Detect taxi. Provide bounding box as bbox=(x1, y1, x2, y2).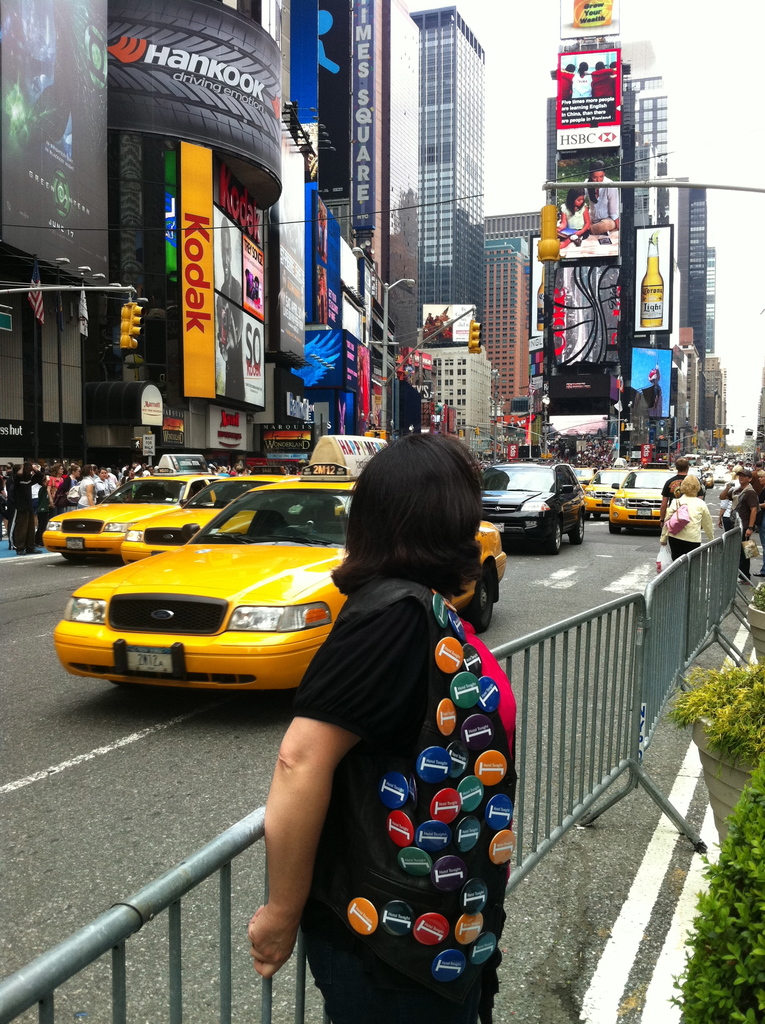
bbox=(584, 461, 638, 527).
